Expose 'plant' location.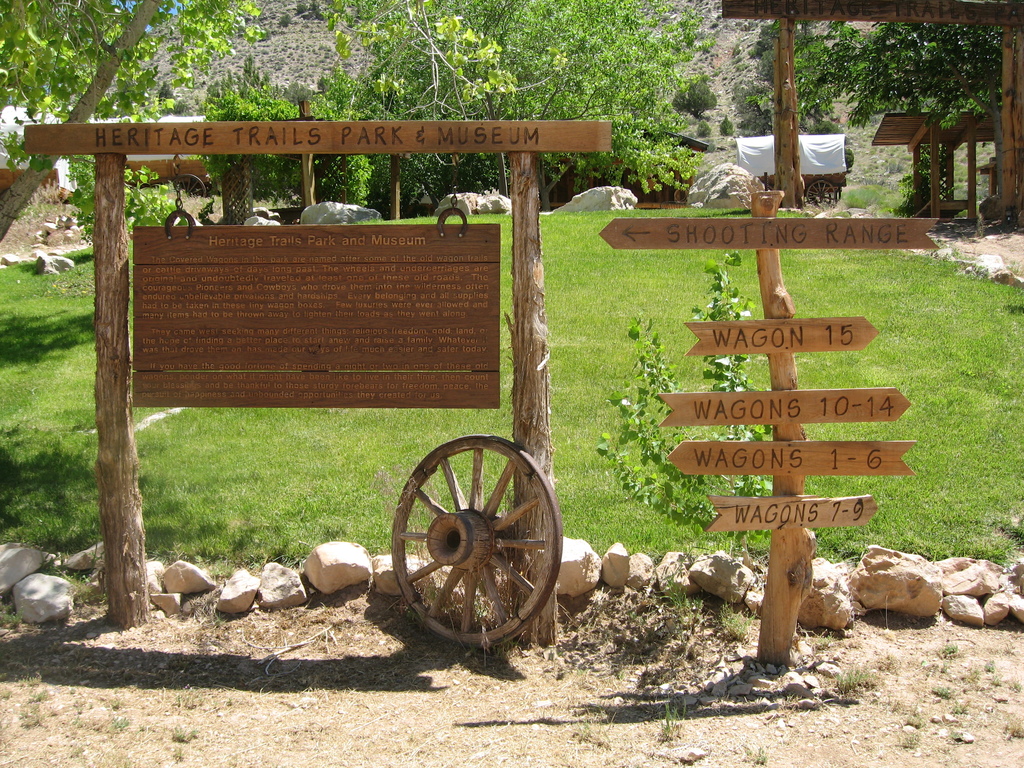
Exposed at Rect(908, 712, 927, 727).
